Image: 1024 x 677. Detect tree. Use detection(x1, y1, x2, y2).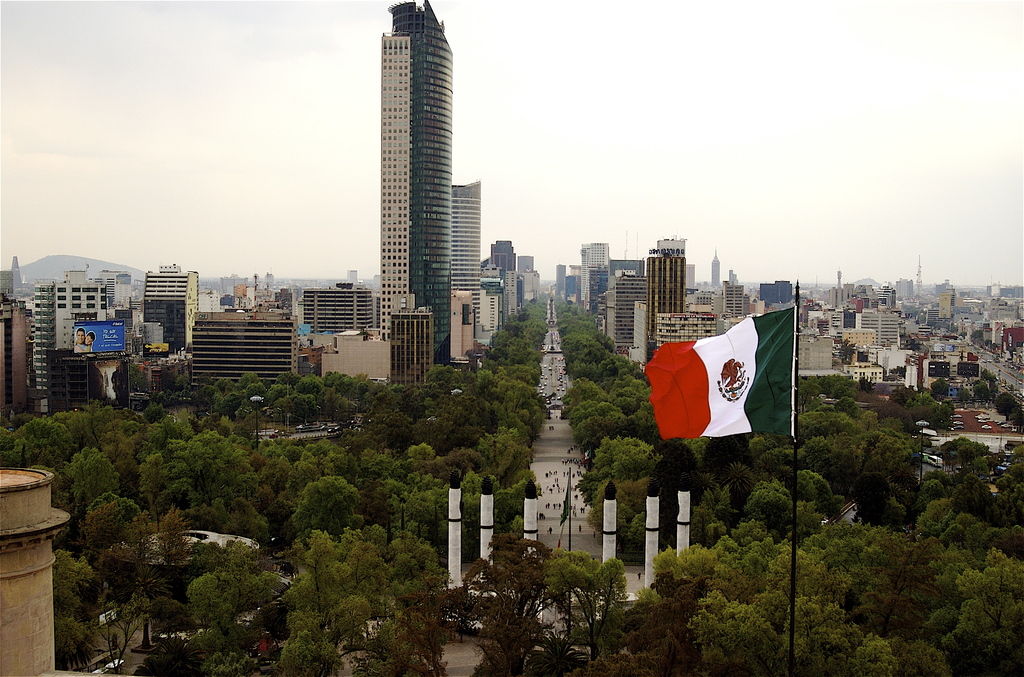
detection(953, 386, 973, 409).
